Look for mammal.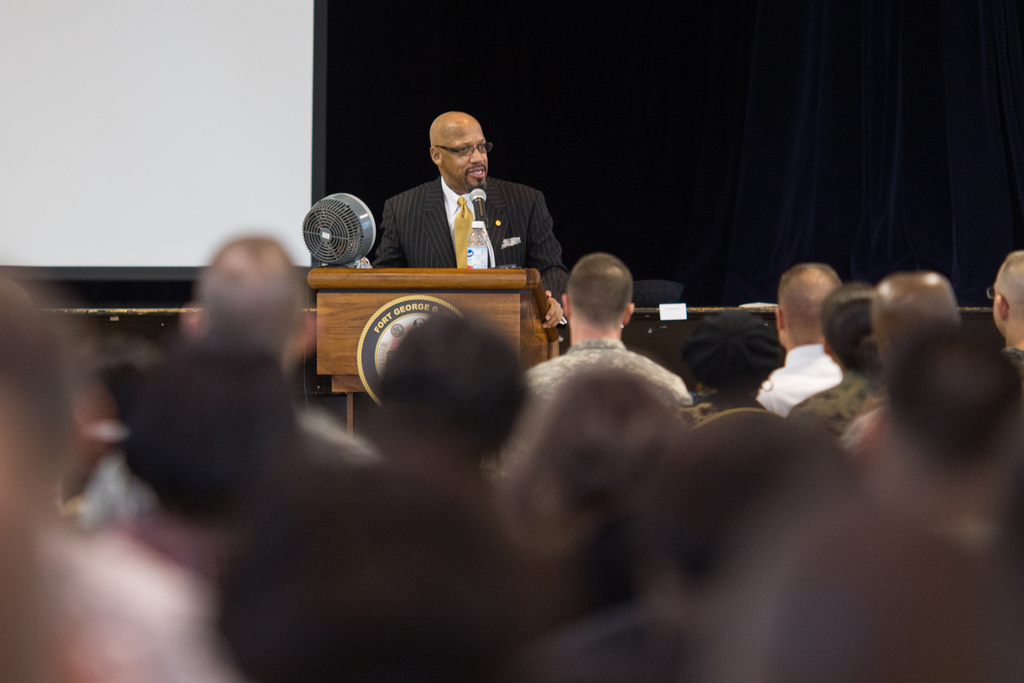
Found: box=[0, 269, 232, 682].
